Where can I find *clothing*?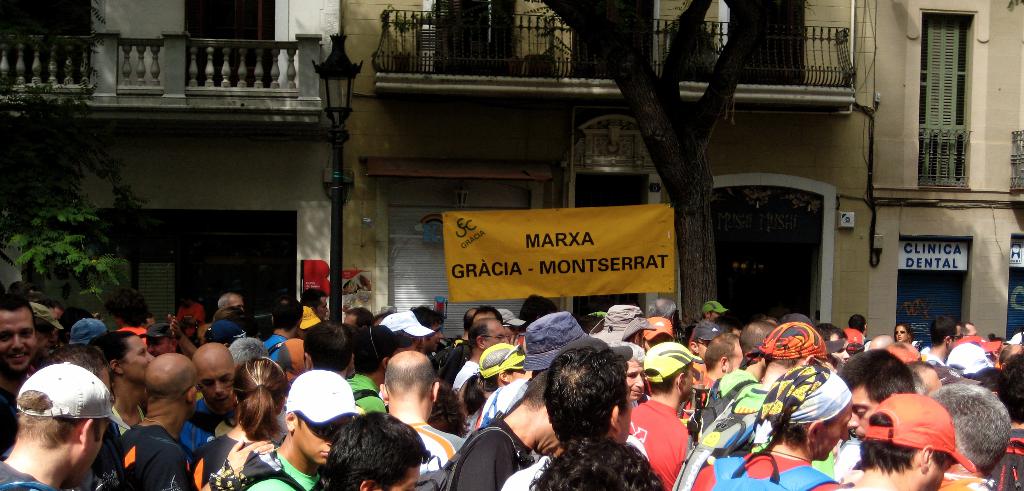
You can find it at box=[450, 413, 530, 490].
